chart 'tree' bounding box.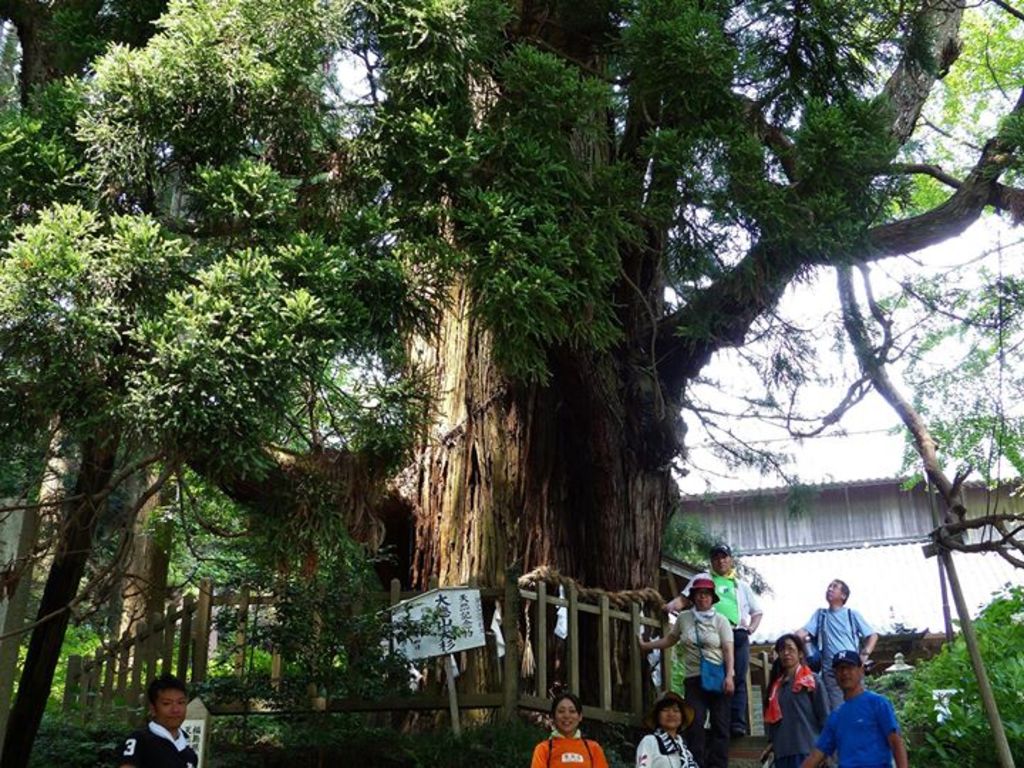
Charted: rect(3, 0, 930, 767).
